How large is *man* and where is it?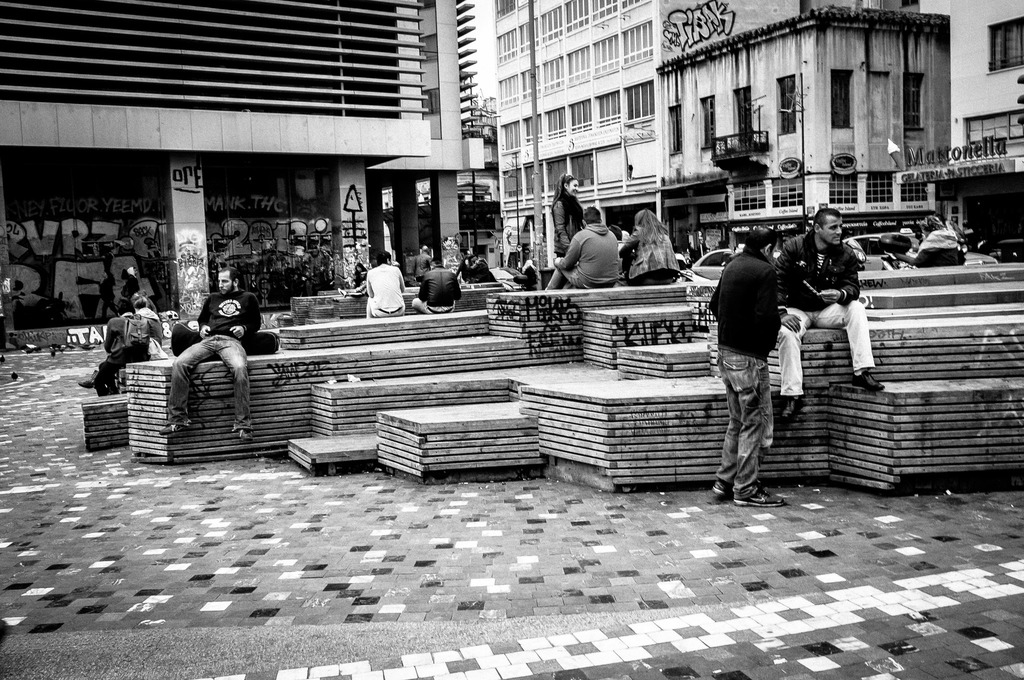
Bounding box: x1=365, y1=252, x2=408, y2=321.
